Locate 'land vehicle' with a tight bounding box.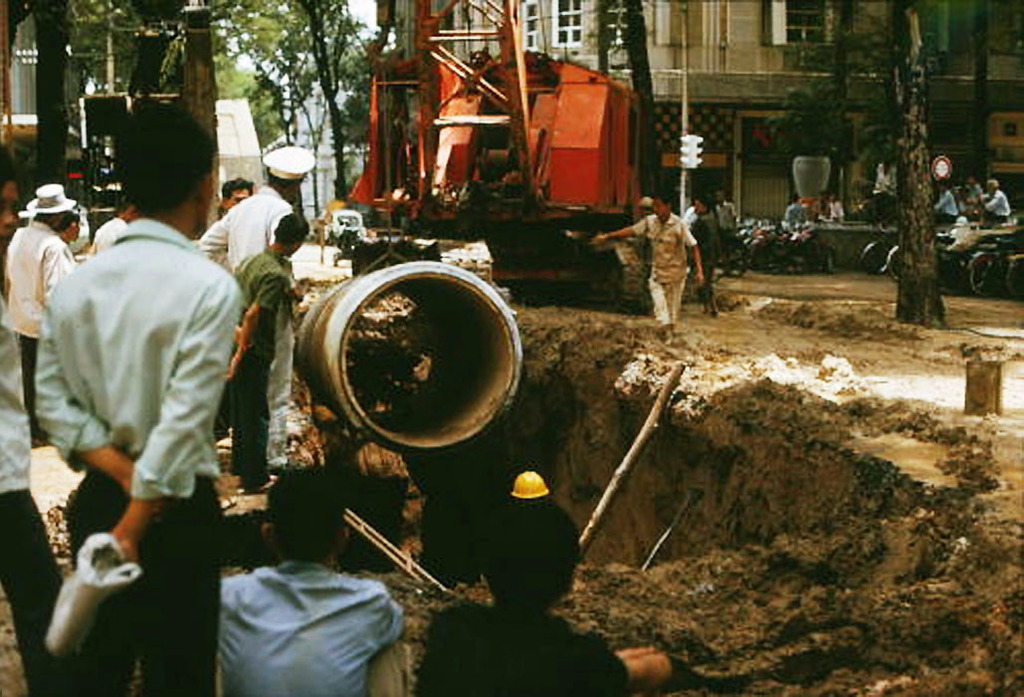
328,204,364,239.
